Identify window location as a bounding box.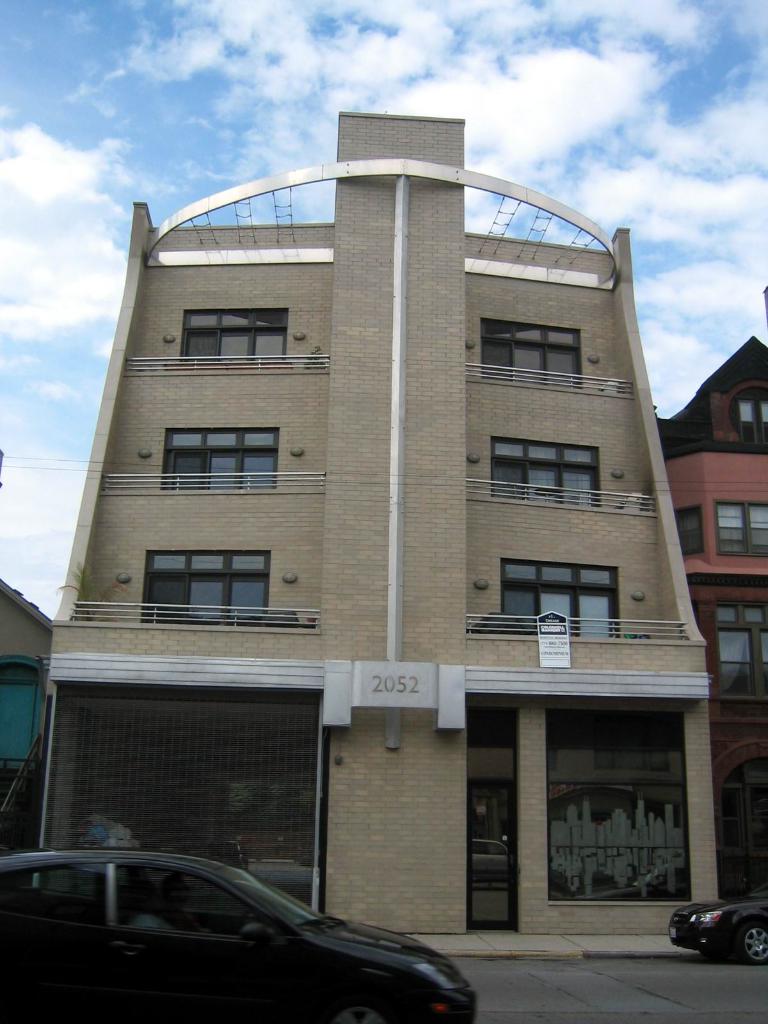
l=737, t=387, r=767, b=457.
